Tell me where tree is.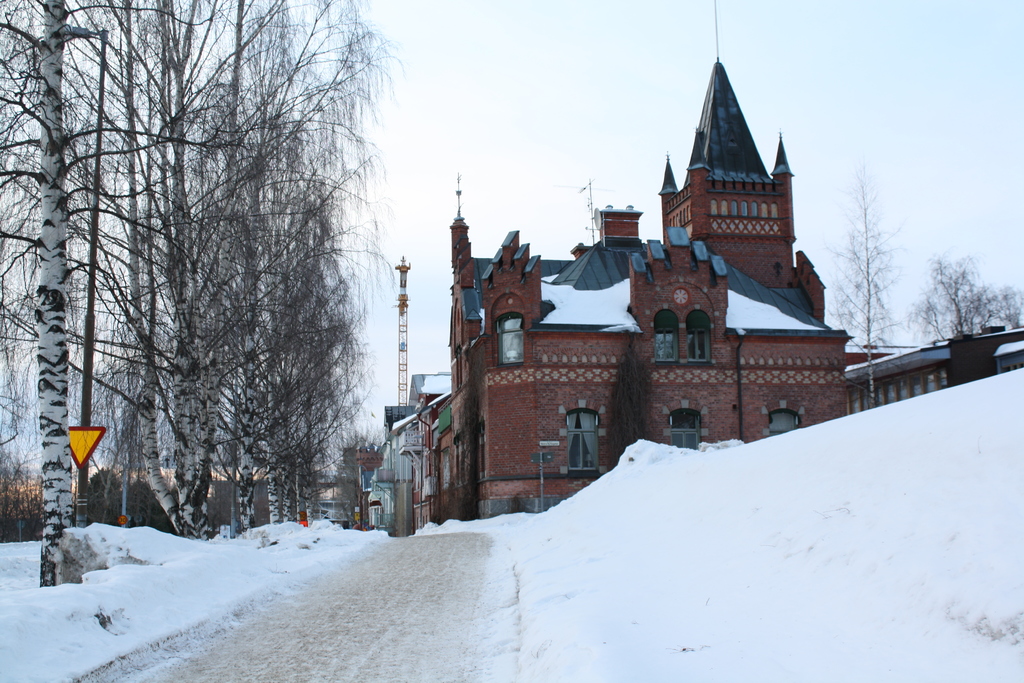
tree is at 0, 0, 325, 534.
